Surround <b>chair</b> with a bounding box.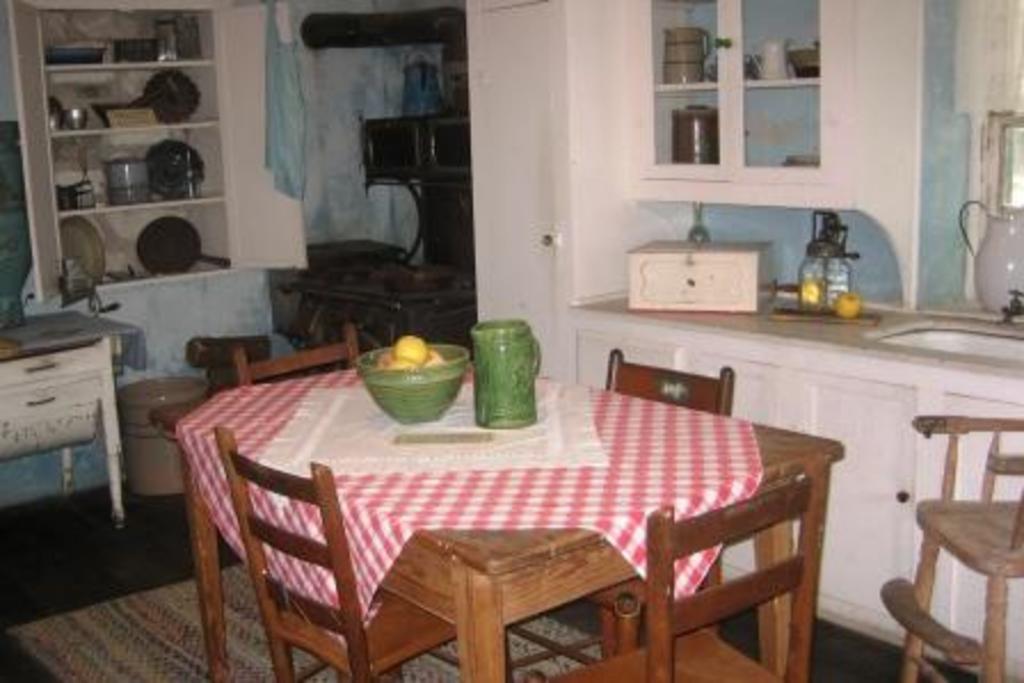
Rect(599, 347, 731, 425).
